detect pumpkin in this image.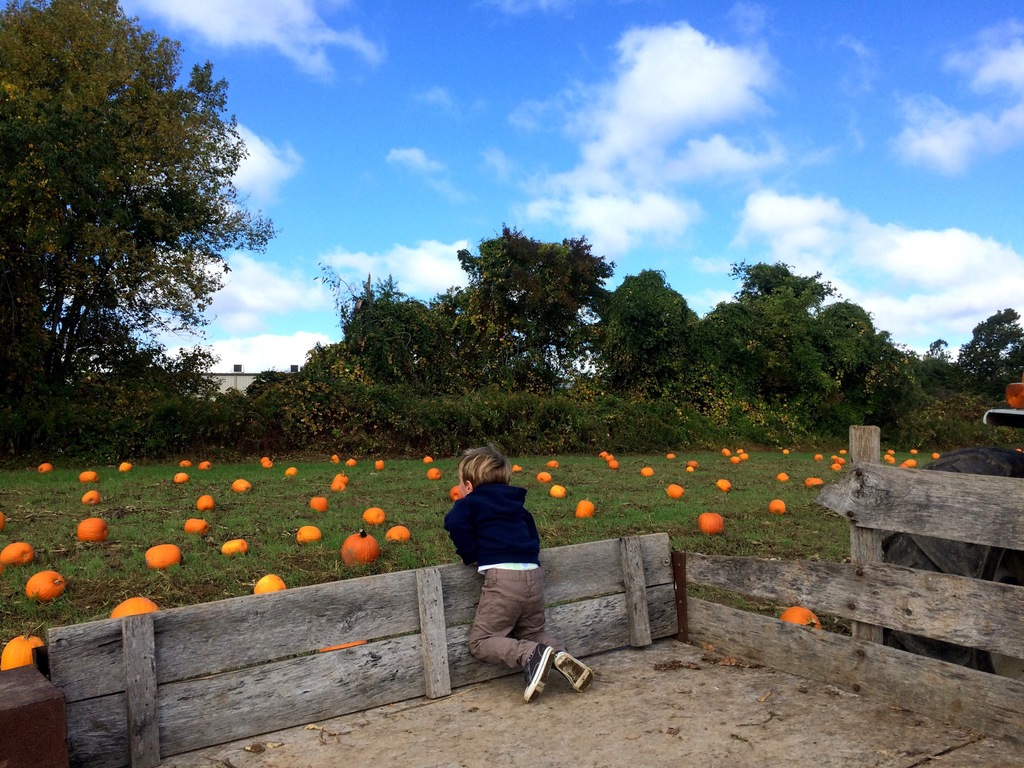
Detection: select_region(110, 598, 157, 614).
